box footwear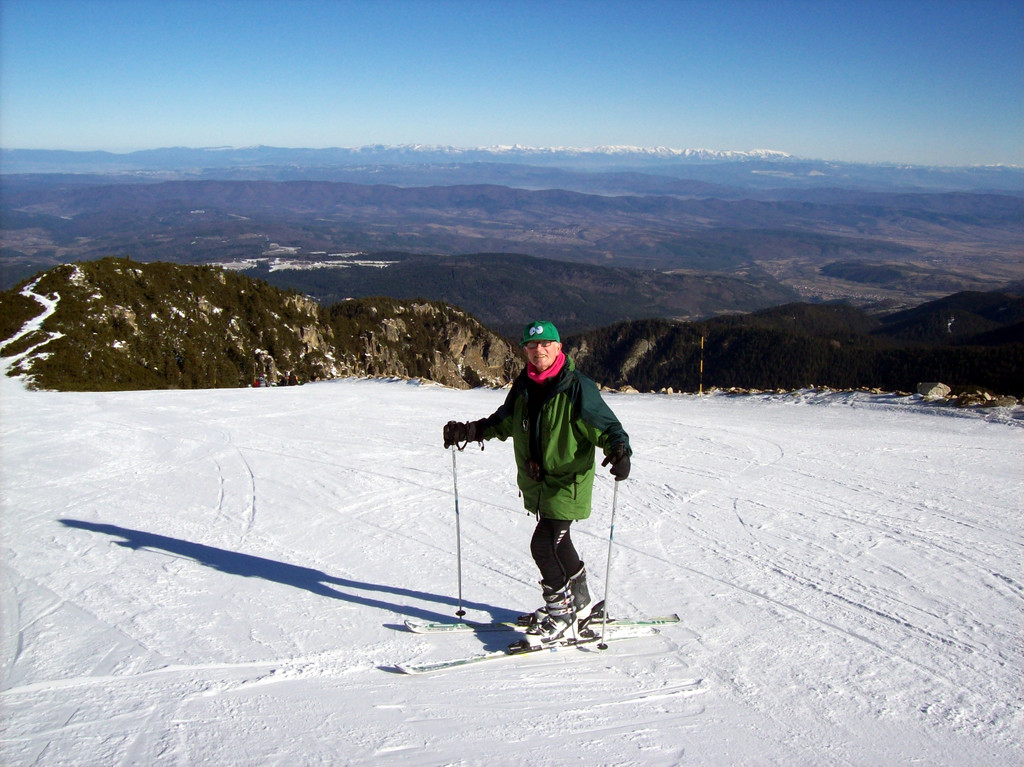
{"x1": 531, "y1": 560, "x2": 588, "y2": 622}
